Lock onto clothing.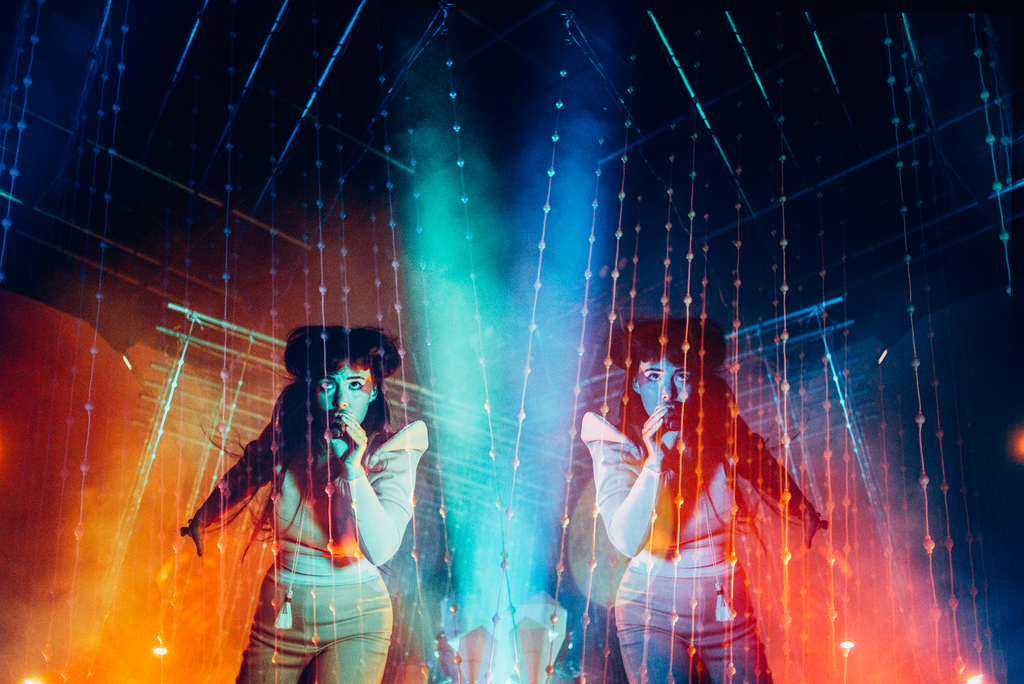
Locked: select_region(596, 435, 758, 627).
